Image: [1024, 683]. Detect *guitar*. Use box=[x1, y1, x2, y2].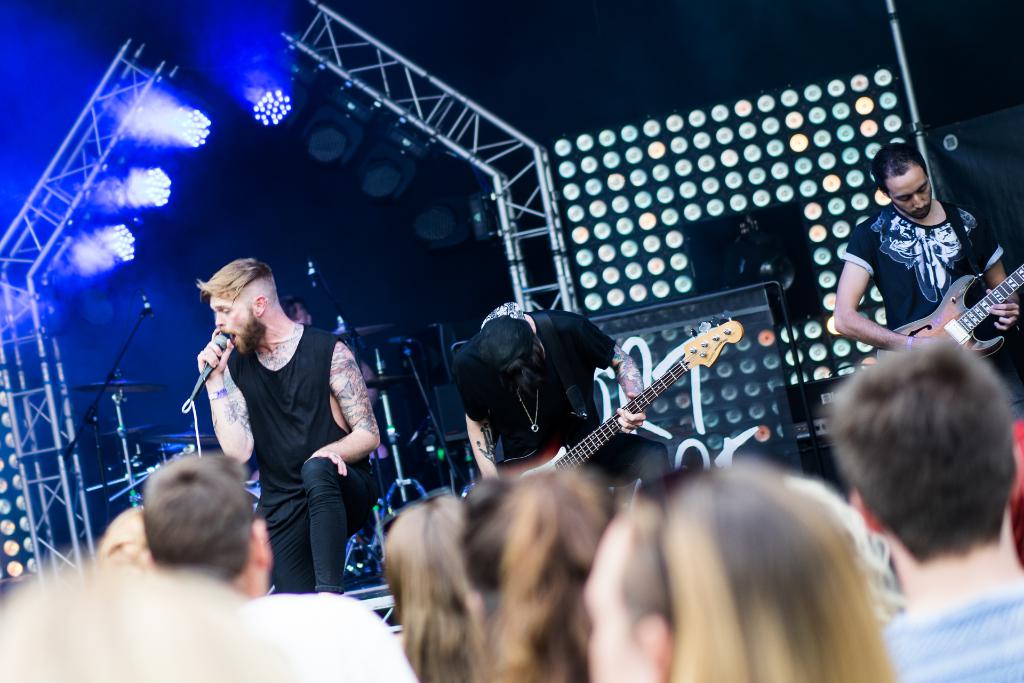
box=[871, 252, 1023, 363].
